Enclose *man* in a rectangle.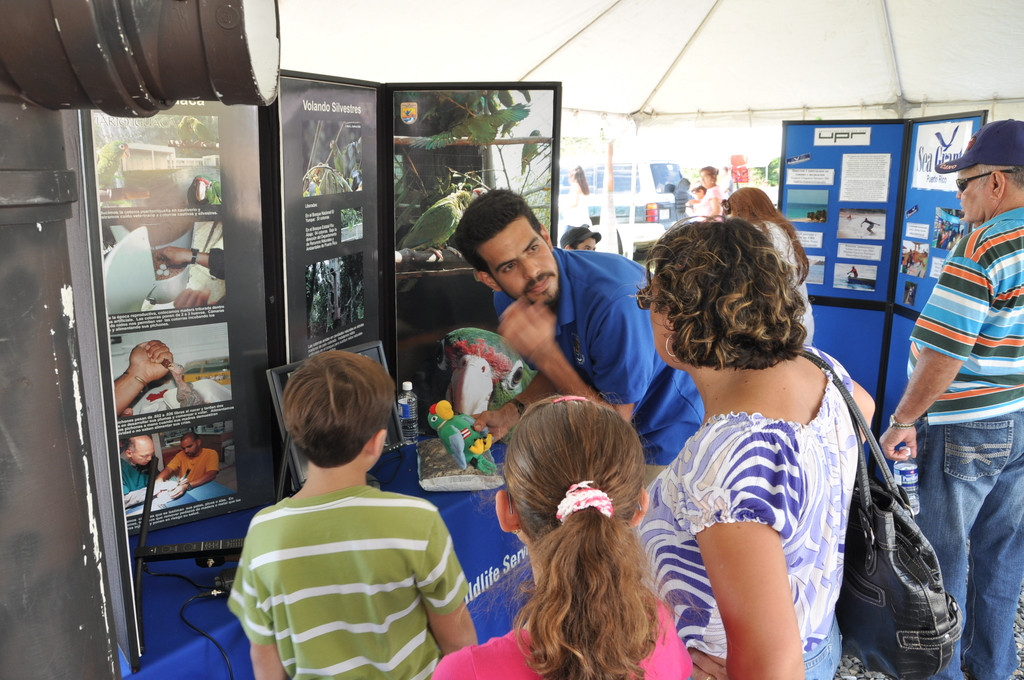
{"x1": 117, "y1": 432, "x2": 181, "y2": 508}.
